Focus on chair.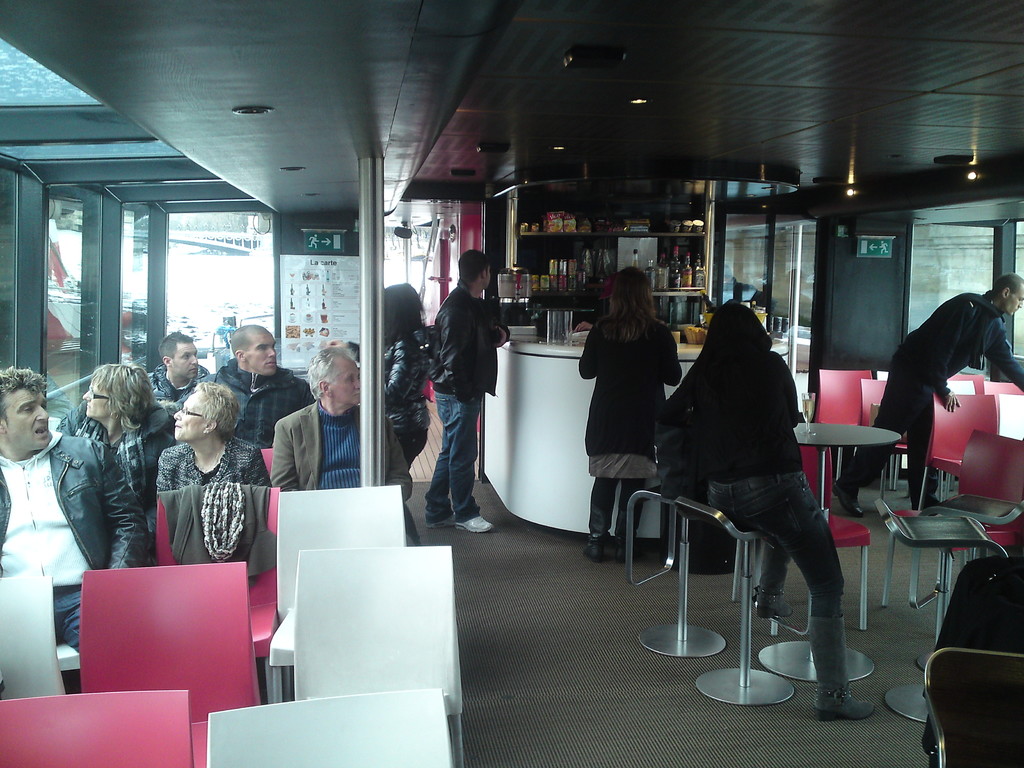
Focused at <bbox>949, 369, 984, 394</bbox>.
